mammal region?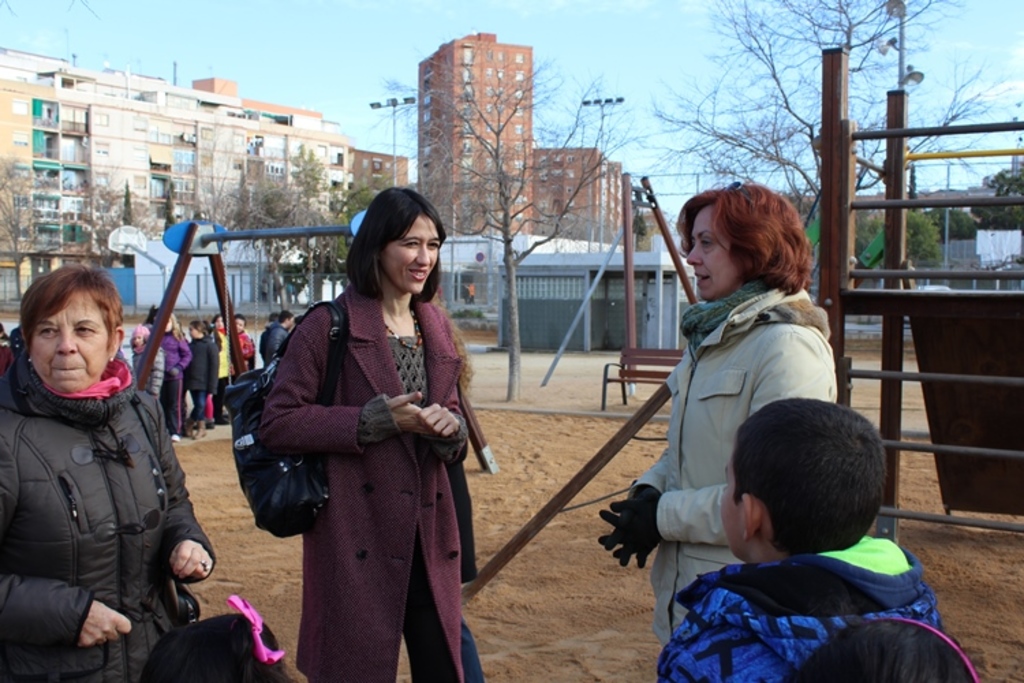
box=[139, 590, 295, 682]
